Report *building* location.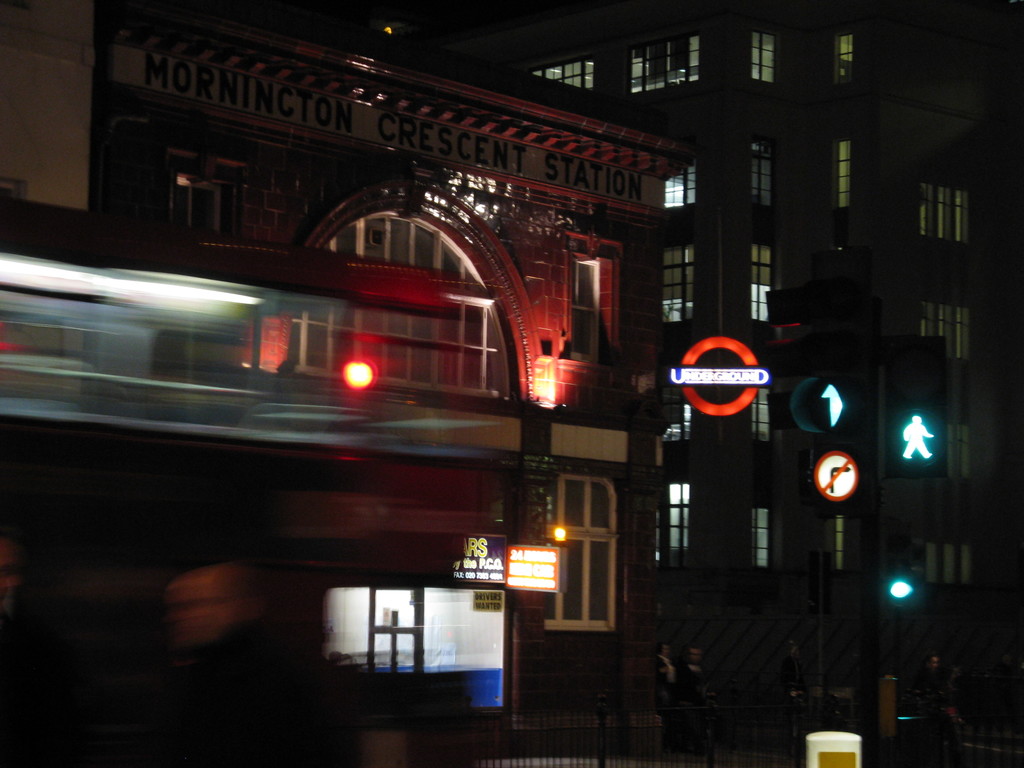
Report: box=[92, 0, 690, 767].
